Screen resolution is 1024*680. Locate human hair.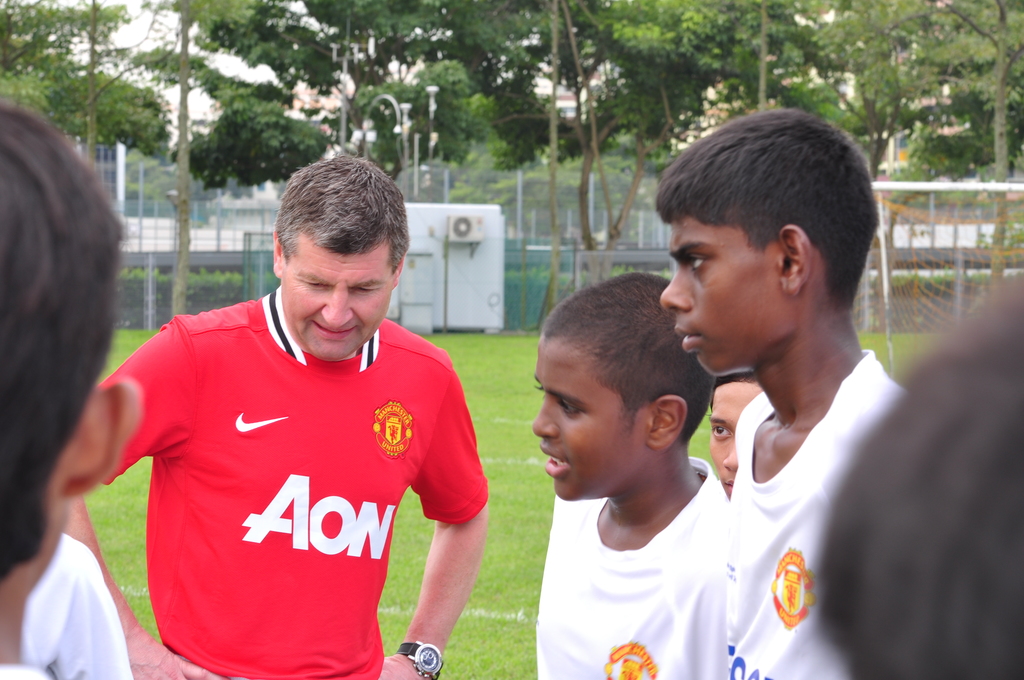
808/270/1018/679.
